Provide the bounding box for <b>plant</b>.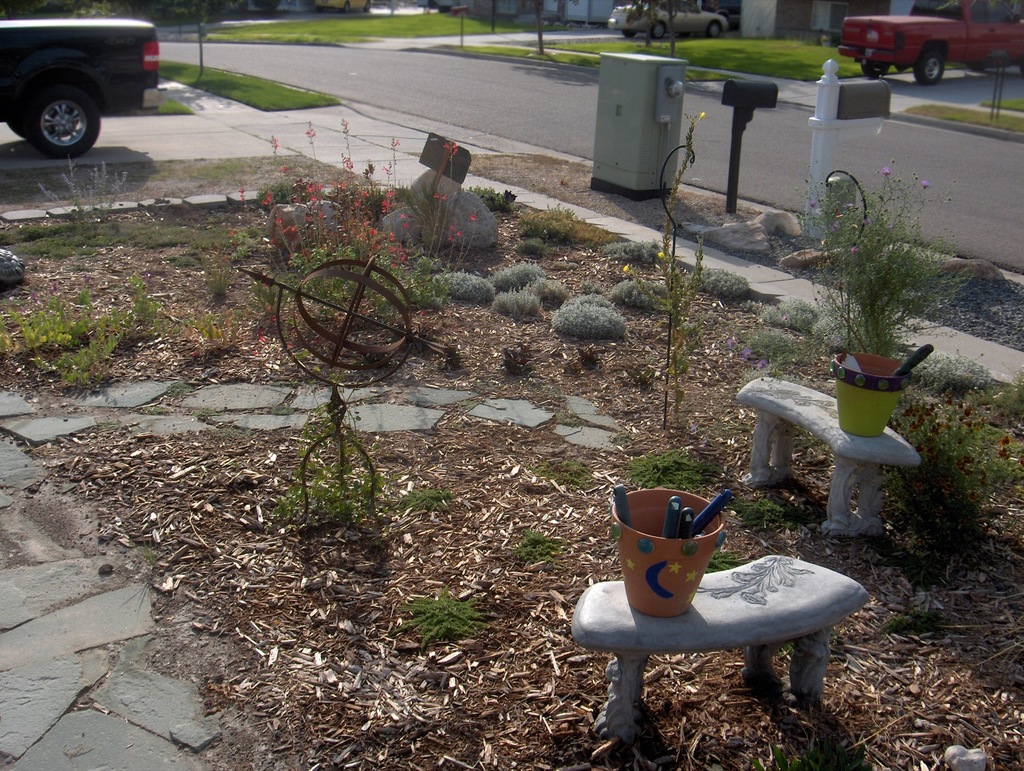
pyautogui.locateOnScreen(226, 117, 442, 335).
